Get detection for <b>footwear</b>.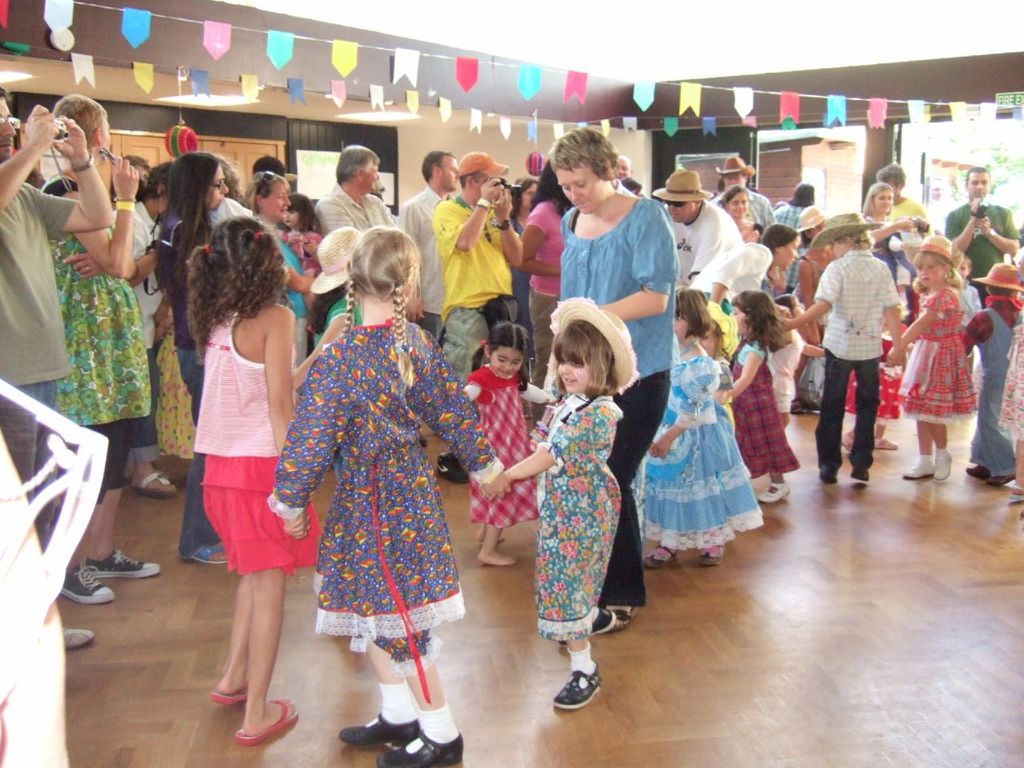
Detection: {"x1": 983, "y1": 477, "x2": 1015, "y2": 489}.
